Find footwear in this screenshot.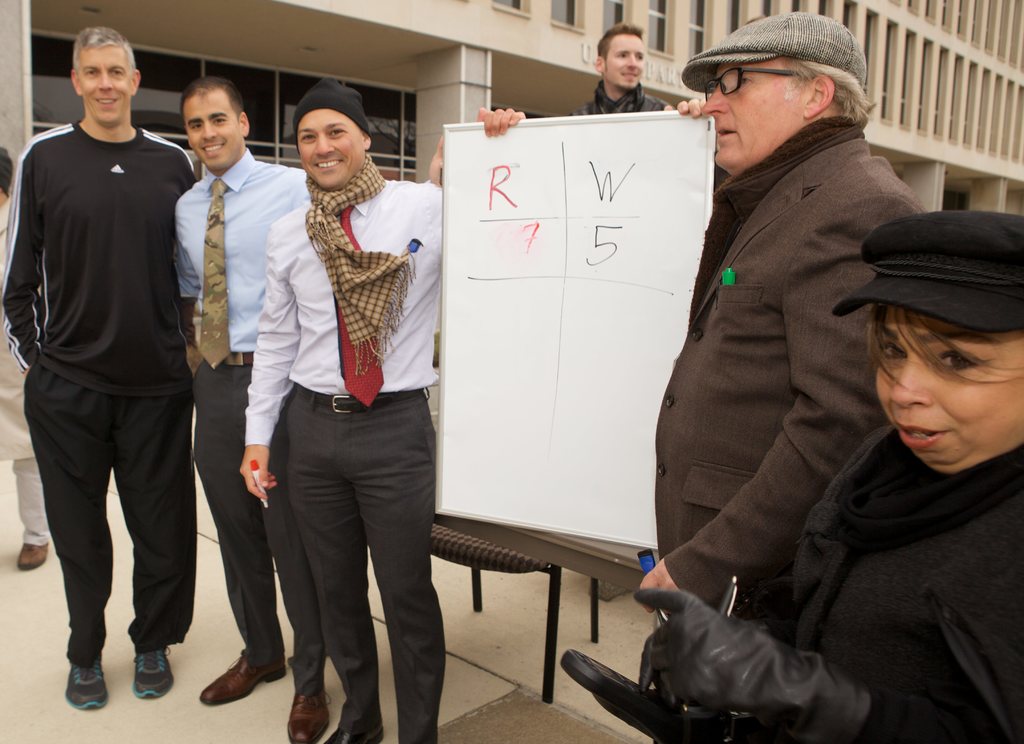
The bounding box for footwear is [left=286, top=686, right=332, bottom=743].
